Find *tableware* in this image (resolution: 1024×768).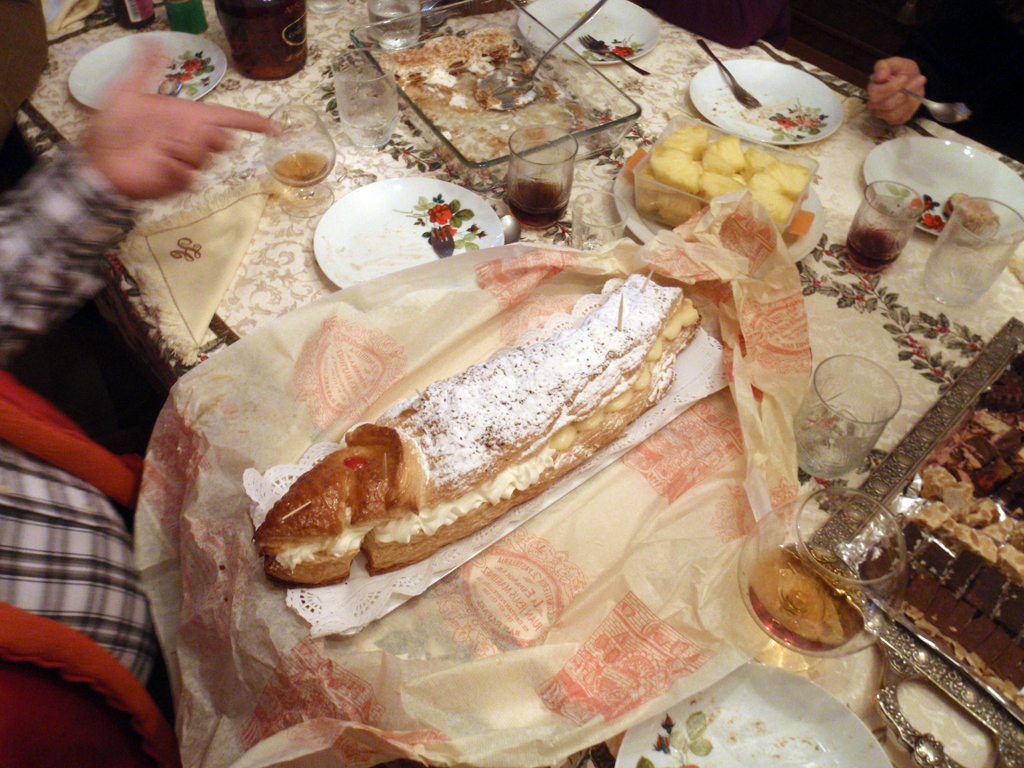
{"left": 612, "top": 663, "right": 892, "bottom": 767}.
